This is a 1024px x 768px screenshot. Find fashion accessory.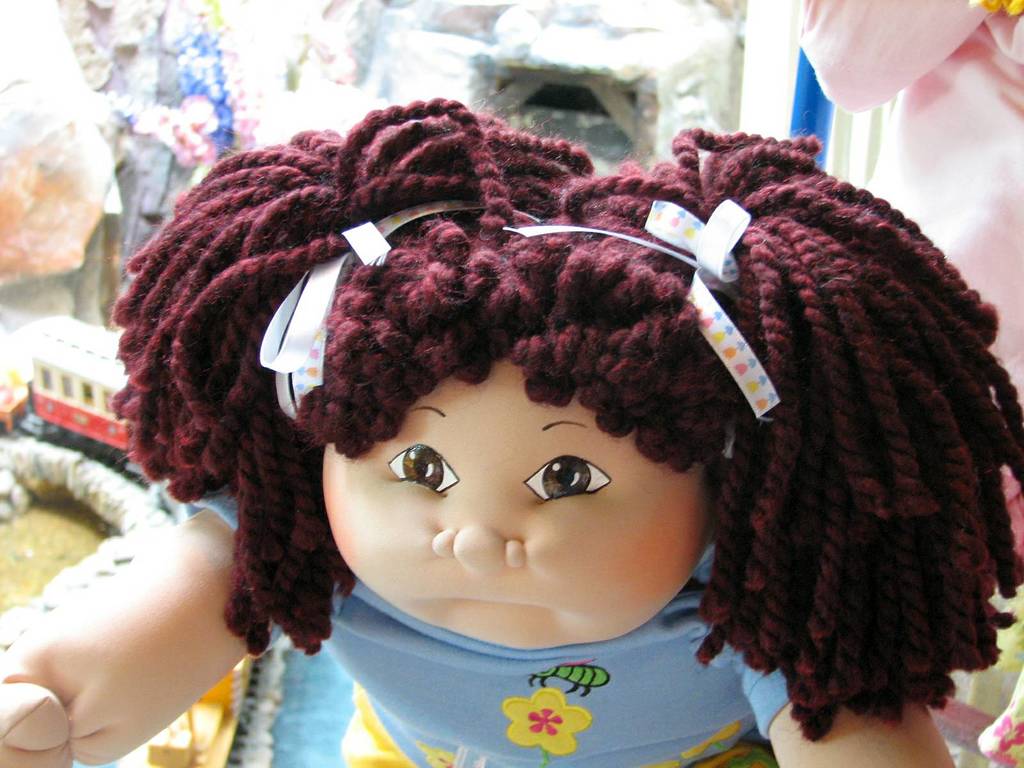
Bounding box: bbox(498, 195, 781, 454).
